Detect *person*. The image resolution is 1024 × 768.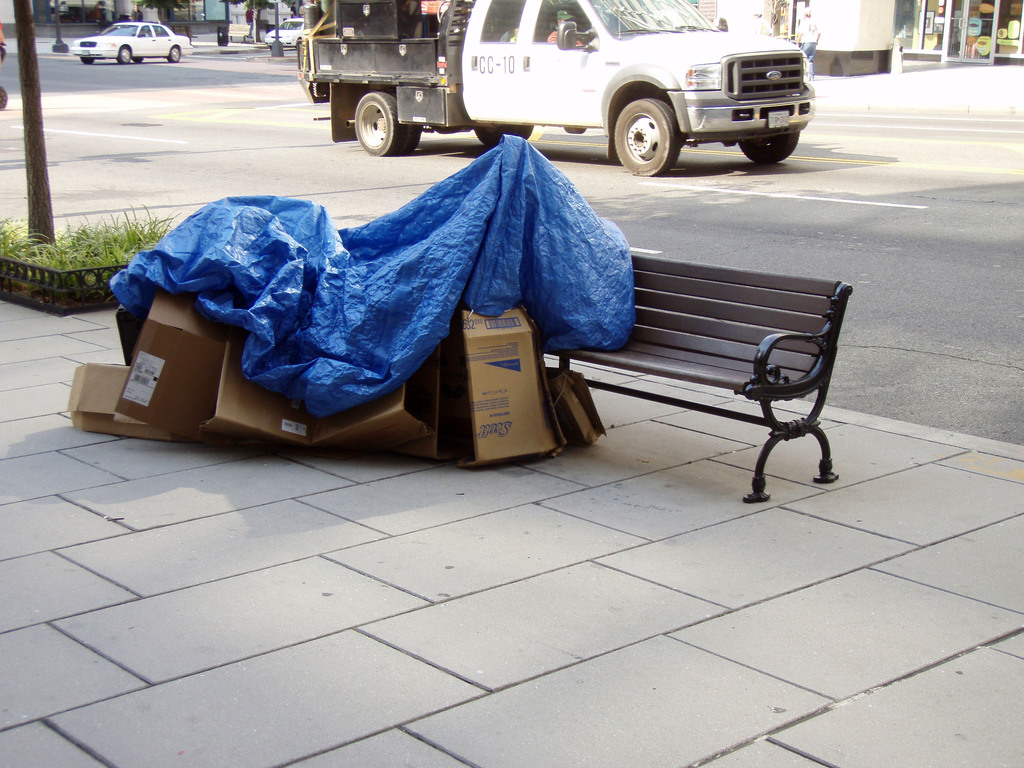
left=497, top=24, right=514, bottom=44.
